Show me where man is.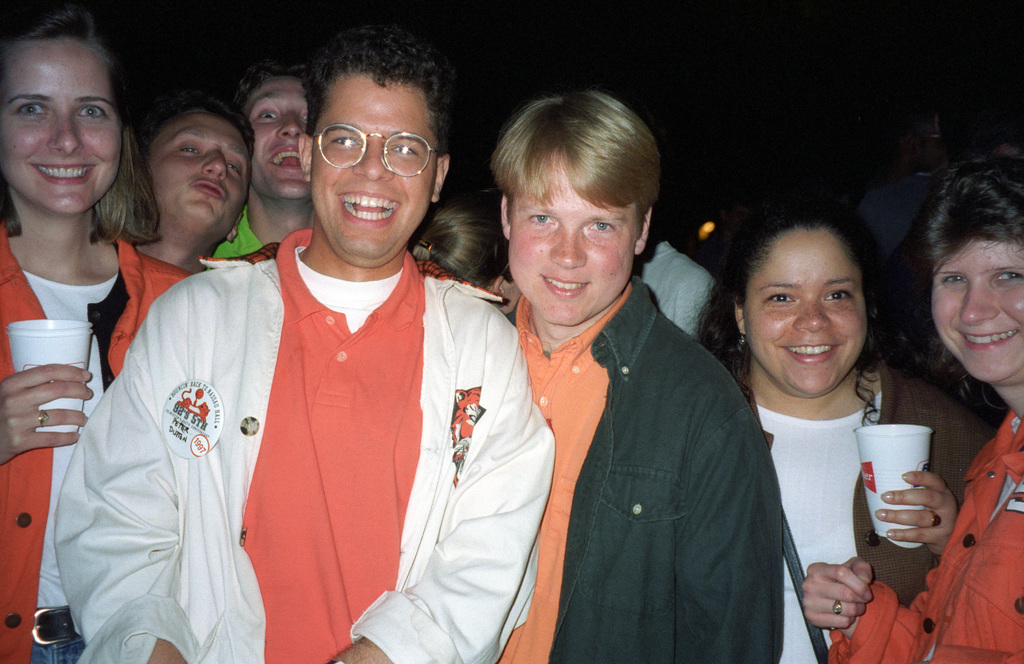
man is at (left=130, top=92, right=262, bottom=271).
